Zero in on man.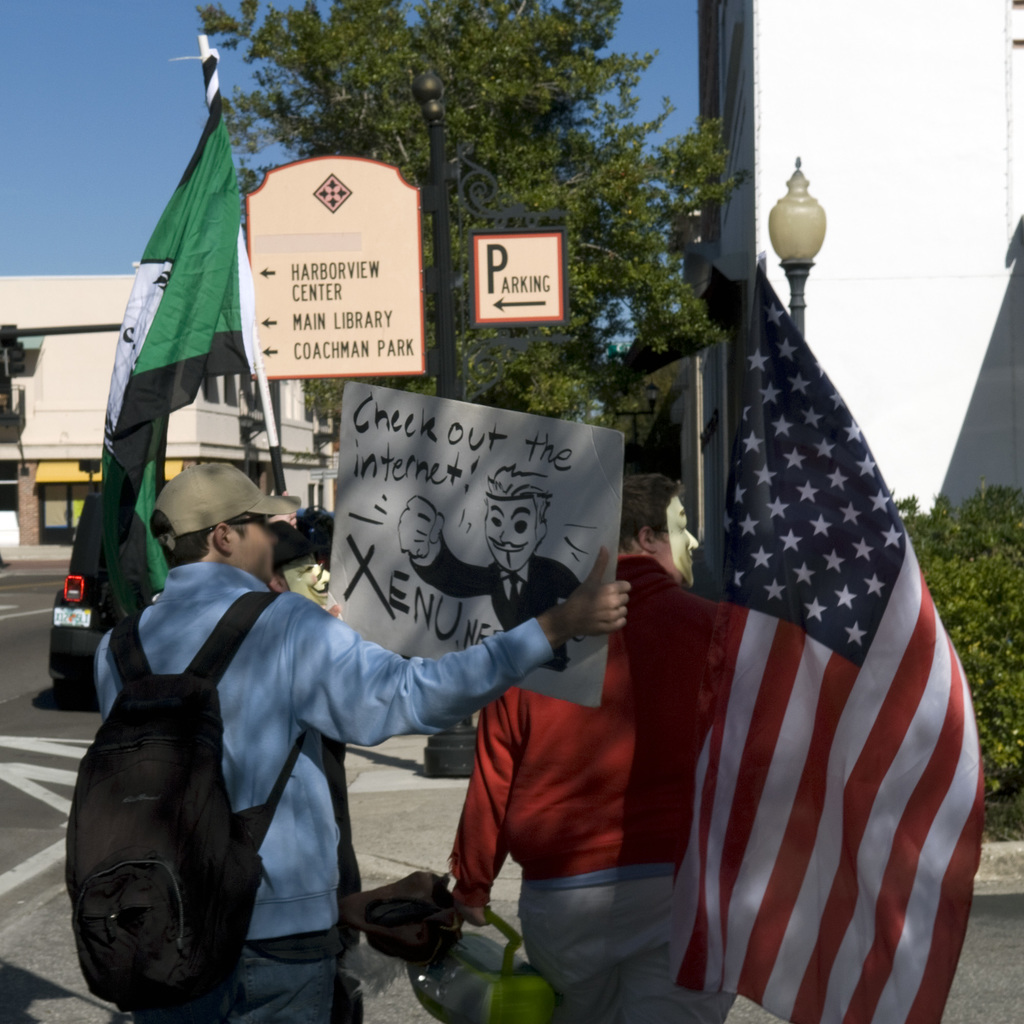
Zeroed in: (x1=450, y1=463, x2=742, y2=1023).
